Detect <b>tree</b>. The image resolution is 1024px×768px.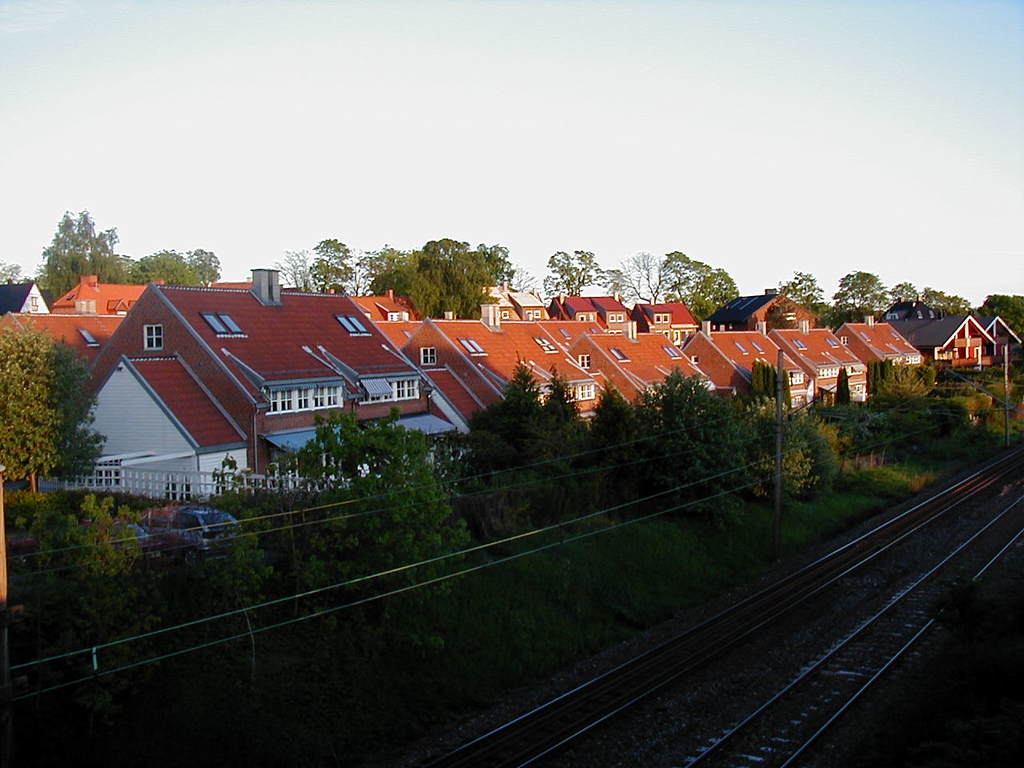
detection(539, 366, 581, 439).
